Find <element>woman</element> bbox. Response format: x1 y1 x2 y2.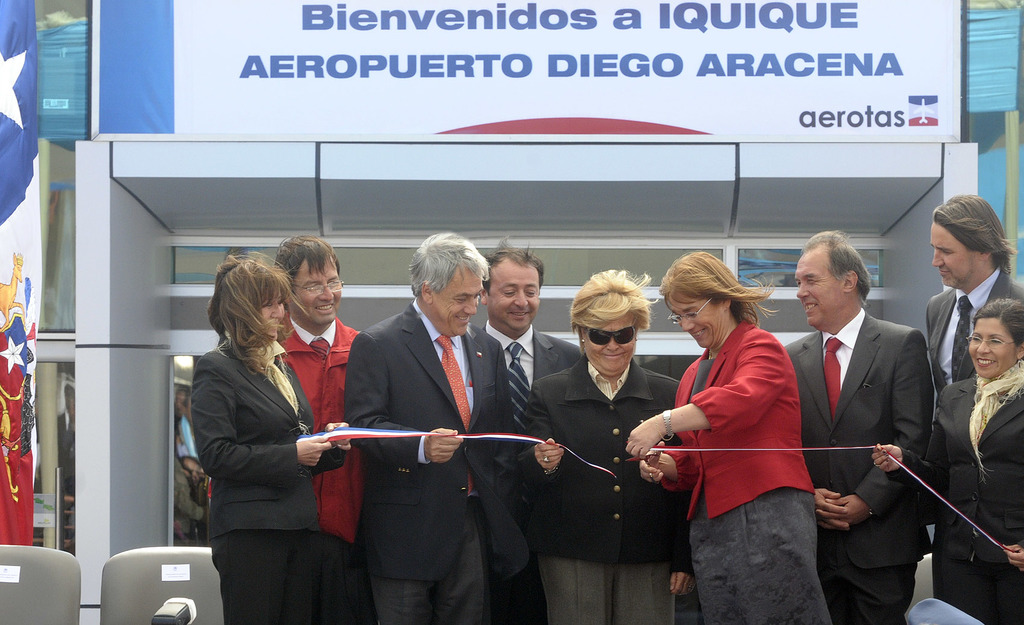
874 300 1023 624.
